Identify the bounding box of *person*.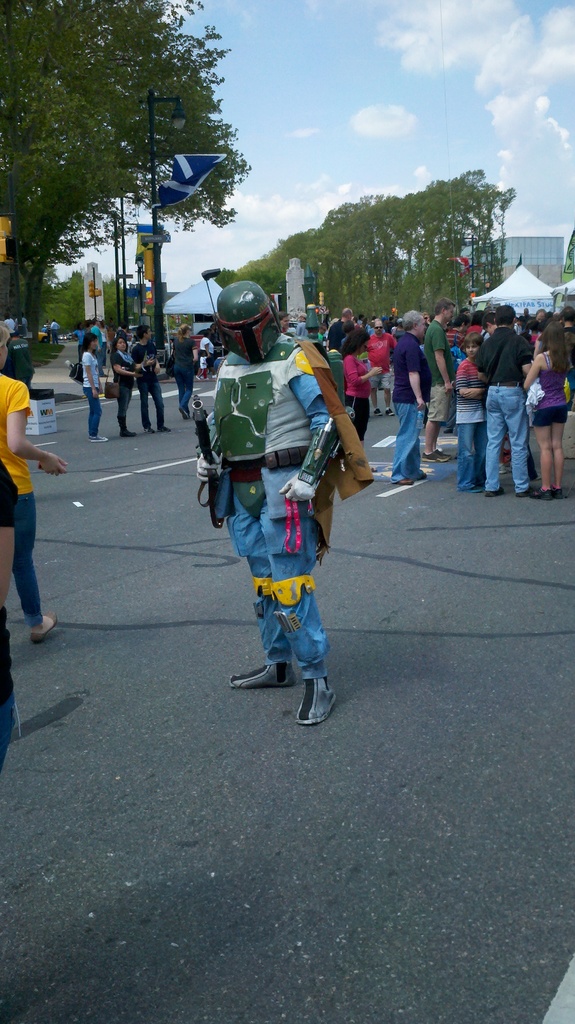
[x1=126, y1=326, x2=175, y2=433].
